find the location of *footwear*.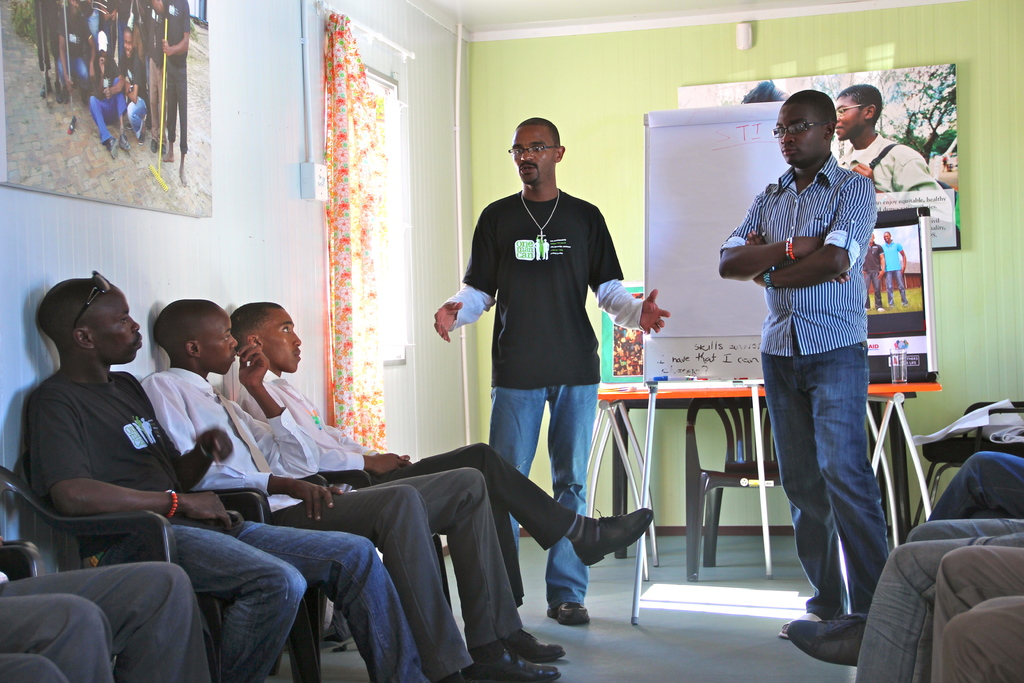
Location: 465:646:561:682.
